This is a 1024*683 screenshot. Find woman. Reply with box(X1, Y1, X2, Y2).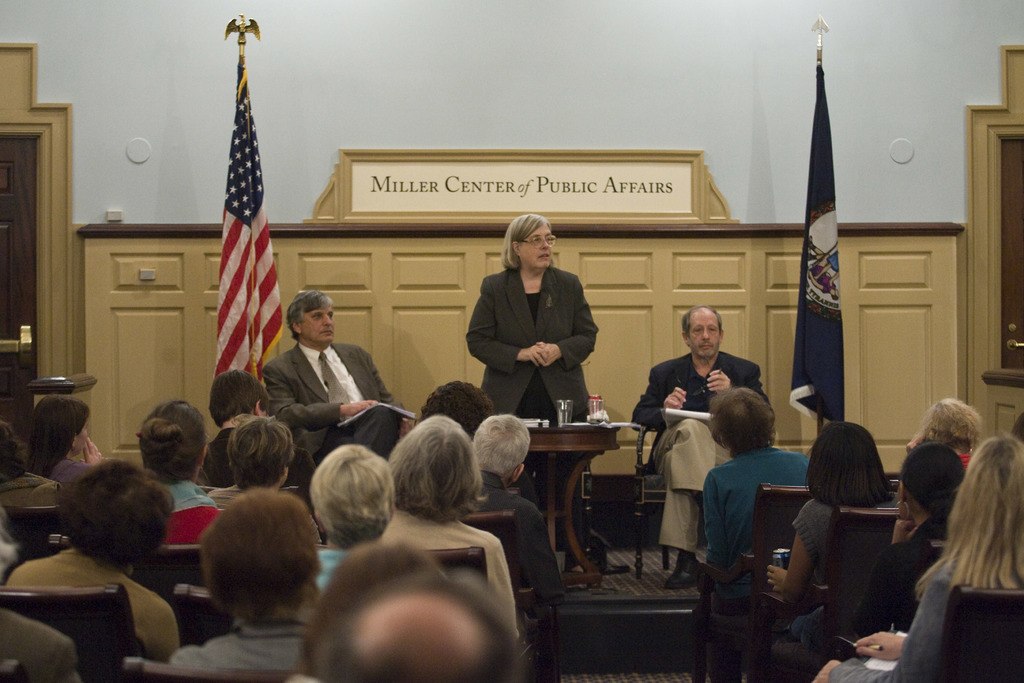
box(916, 403, 982, 475).
